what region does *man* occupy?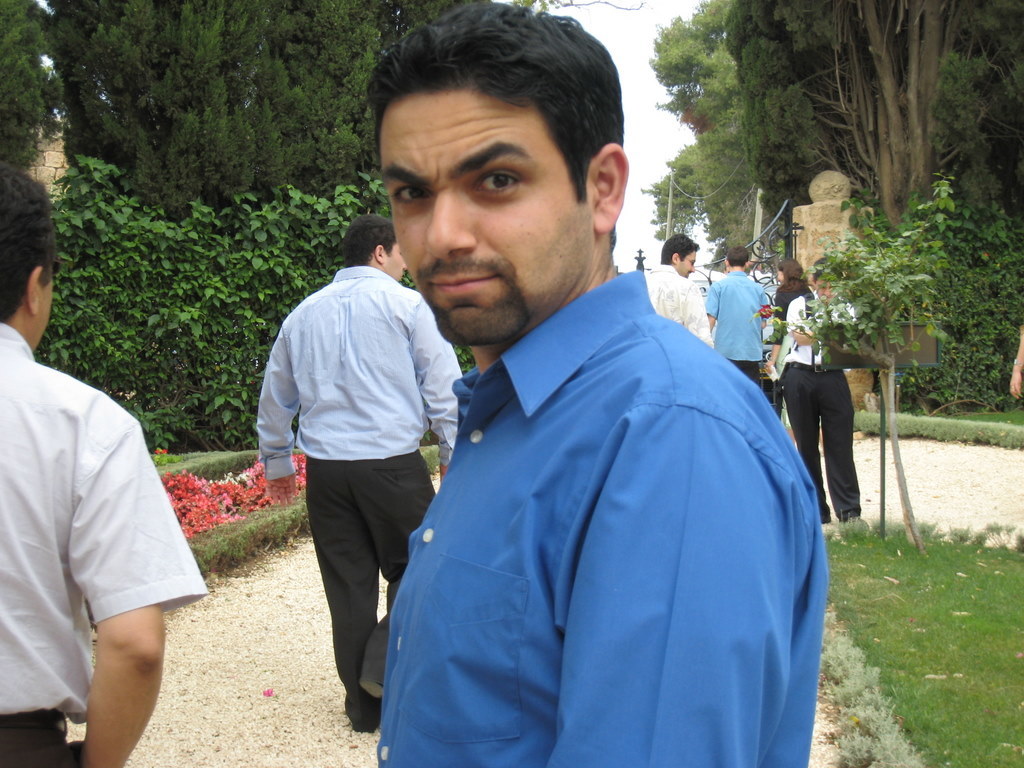
{"left": 257, "top": 212, "right": 464, "bottom": 734}.
